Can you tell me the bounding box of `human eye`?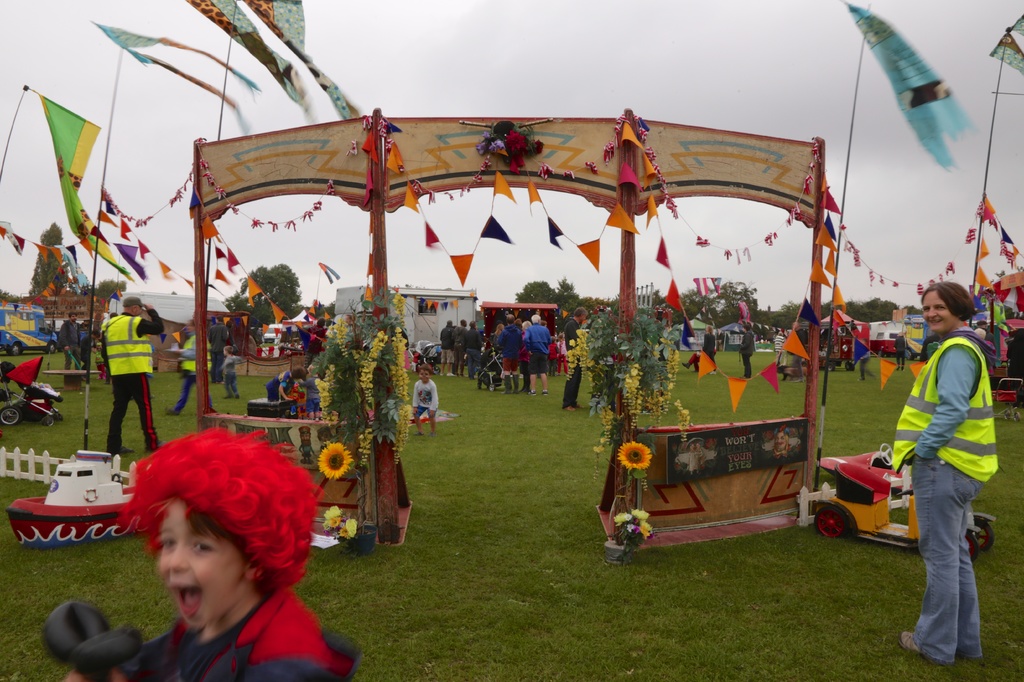
x1=923, y1=306, x2=931, y2=315.
